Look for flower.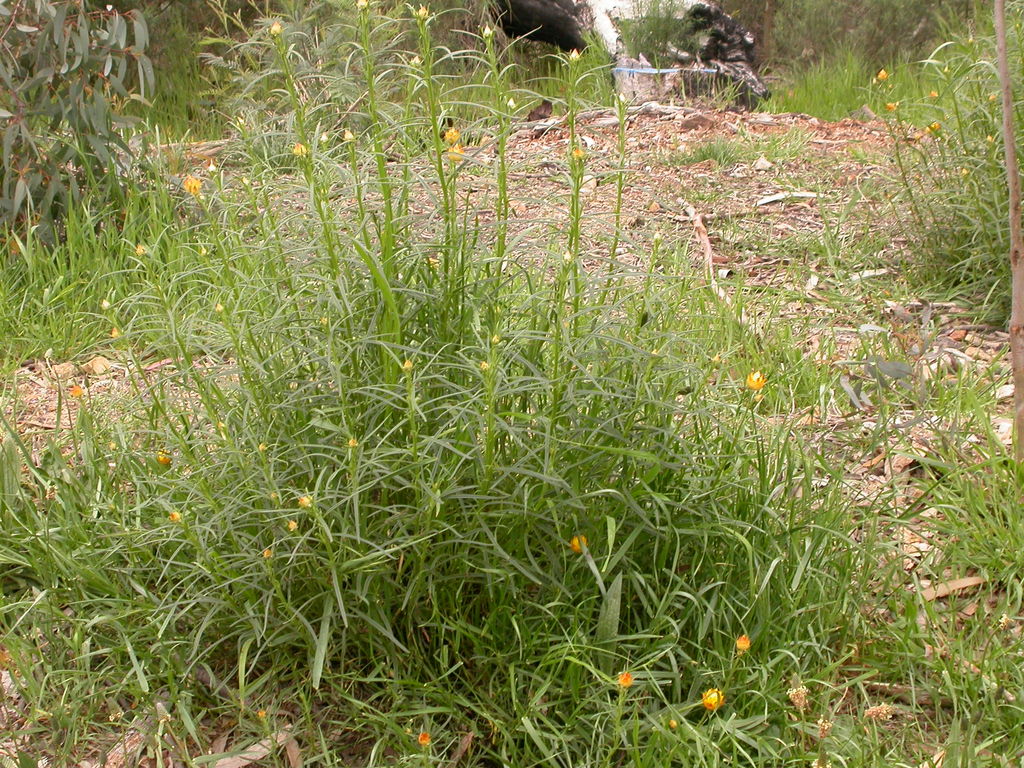
Found: {"left": 930, "top": 118, "right": 940, "bottom": 129}.
